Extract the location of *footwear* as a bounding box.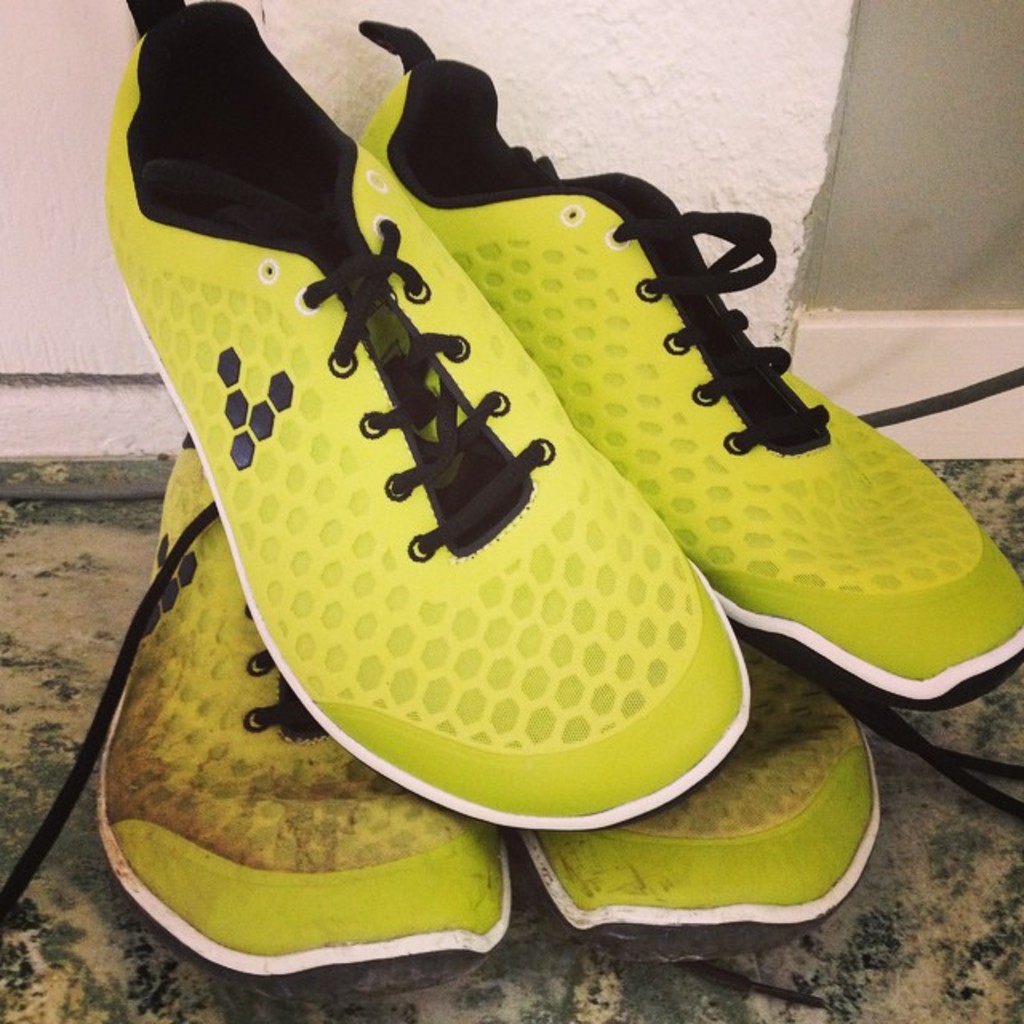
Rect(82, 418, 514, 1011).
